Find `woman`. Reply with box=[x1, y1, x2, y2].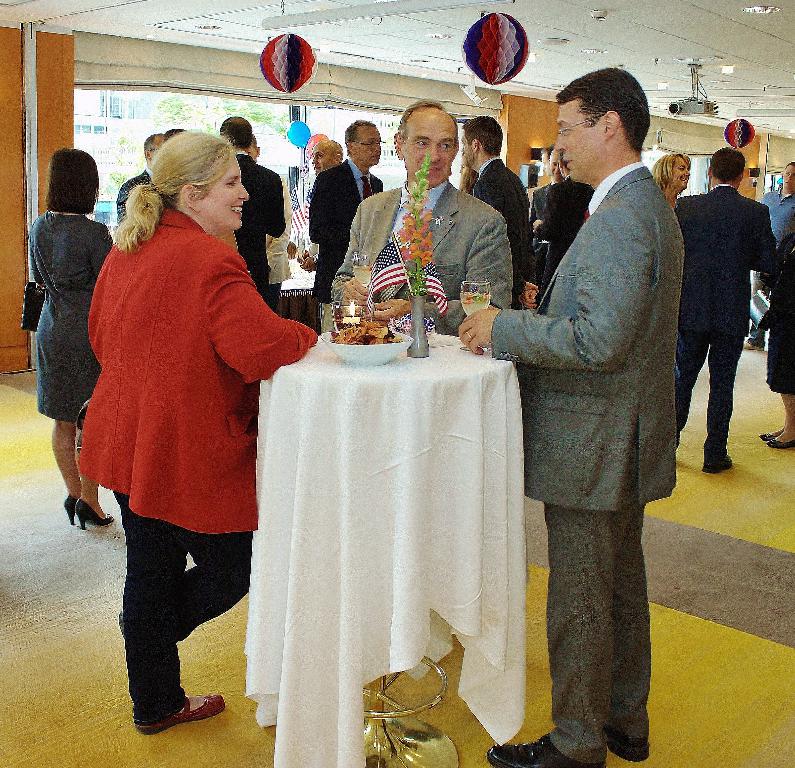
box=[72, 120, 295, 721].
